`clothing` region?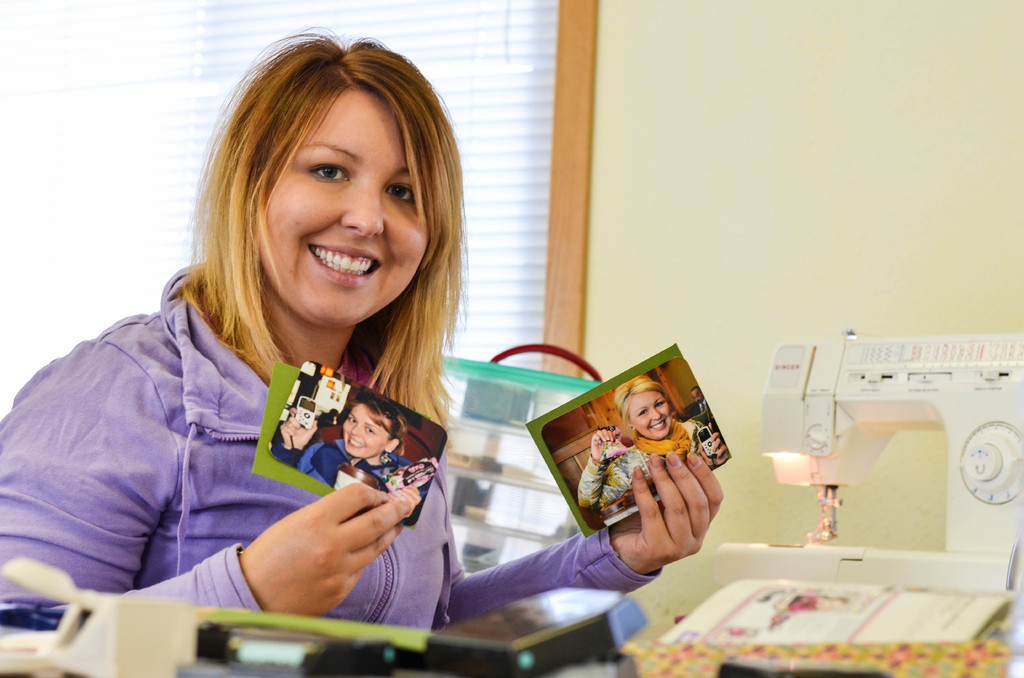
680,398,722,419
